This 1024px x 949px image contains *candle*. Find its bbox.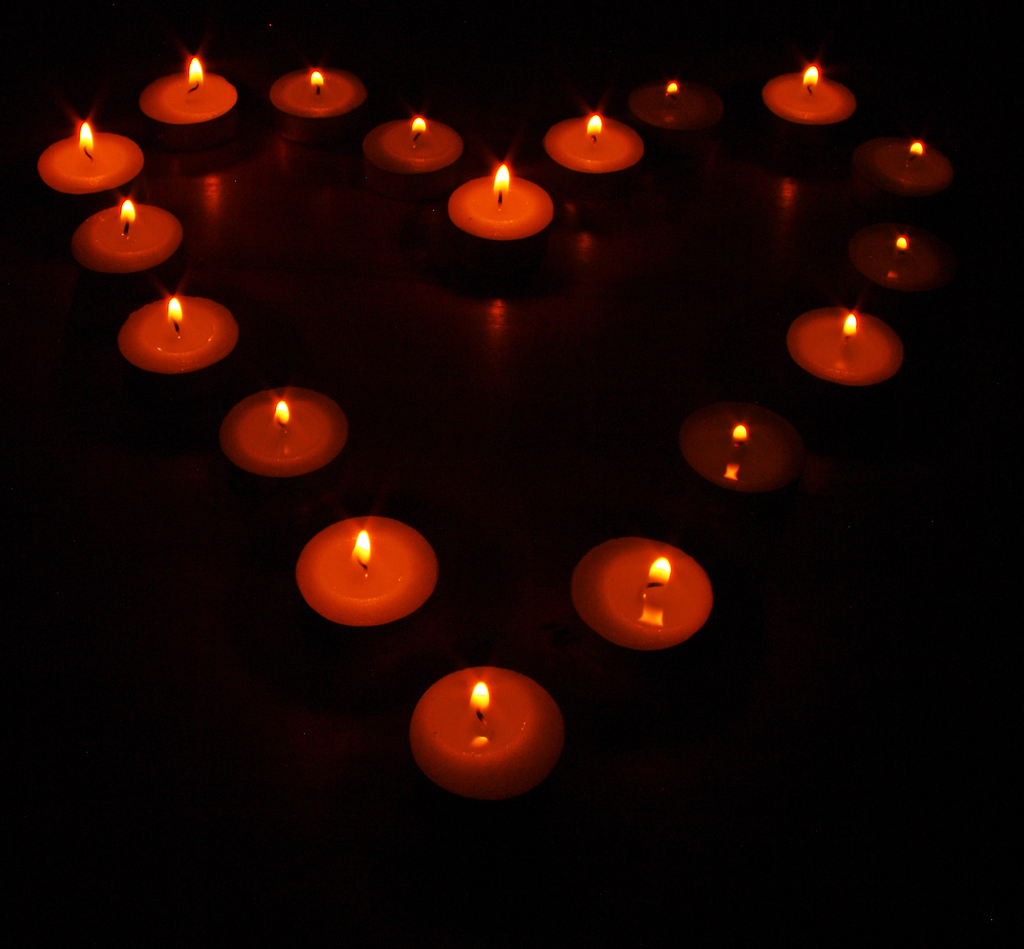
(x1=63, y1=184, x2=202, y2=293).
